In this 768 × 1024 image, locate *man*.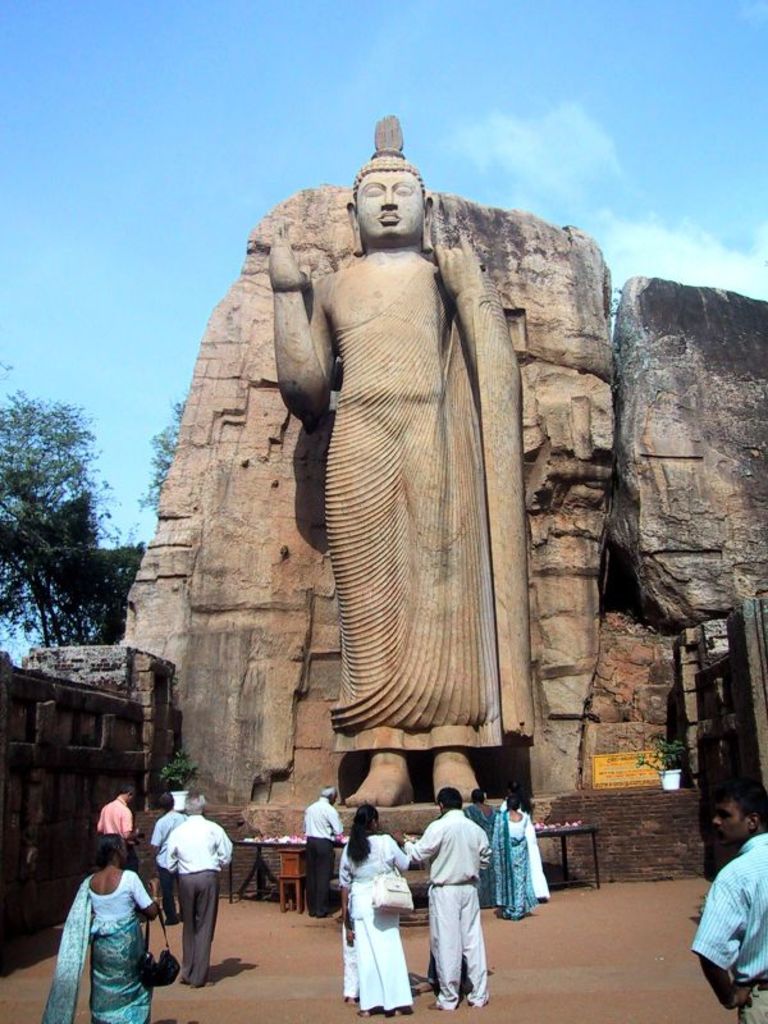
Bounding box: {"x1": 298, "y1": 787, "x2": 343, "y2": 924}.
